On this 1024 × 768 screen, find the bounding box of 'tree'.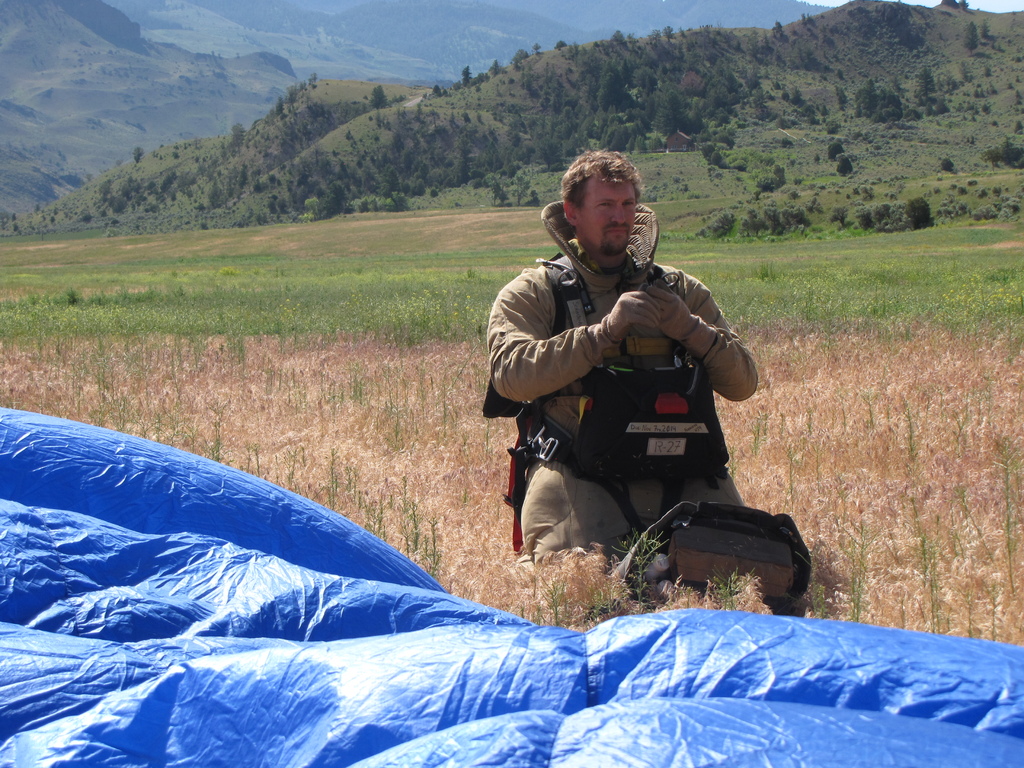
Bounding box: pyautogui.locateOnScreen(829, 204, 847, 222).
